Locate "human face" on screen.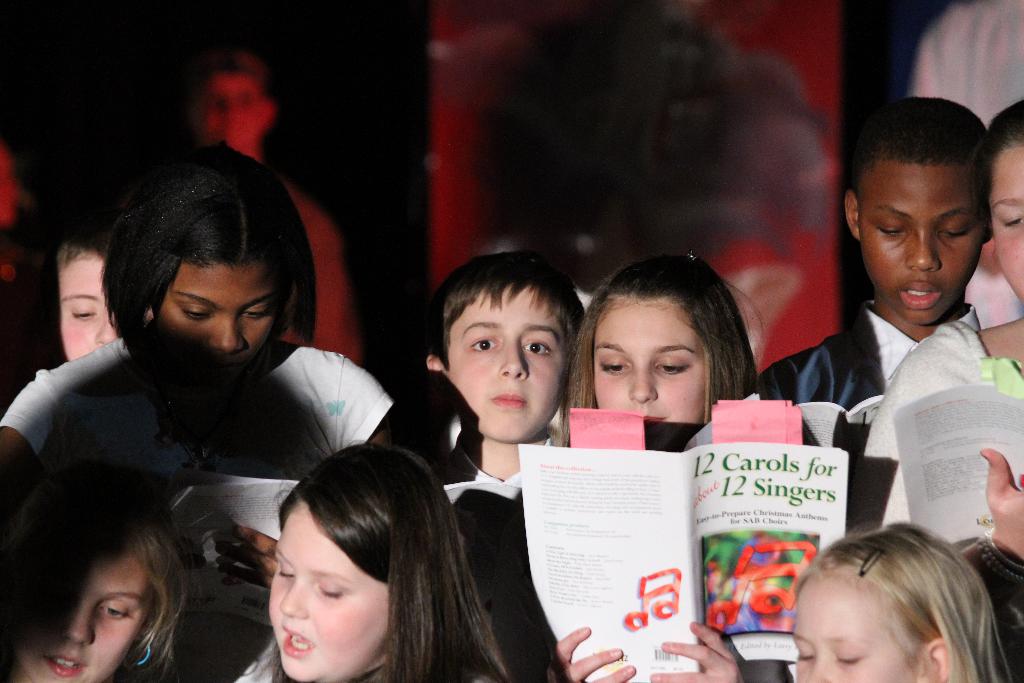
On screen at box(6, 536, 154, 682).
